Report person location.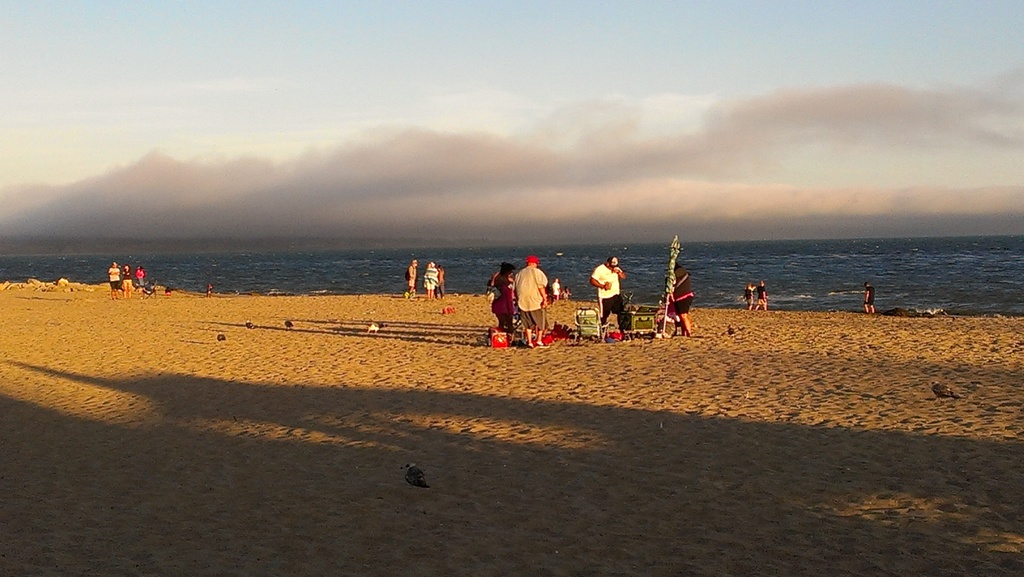
Report: <bbox>490, 265, 517, 330</bbox>.
